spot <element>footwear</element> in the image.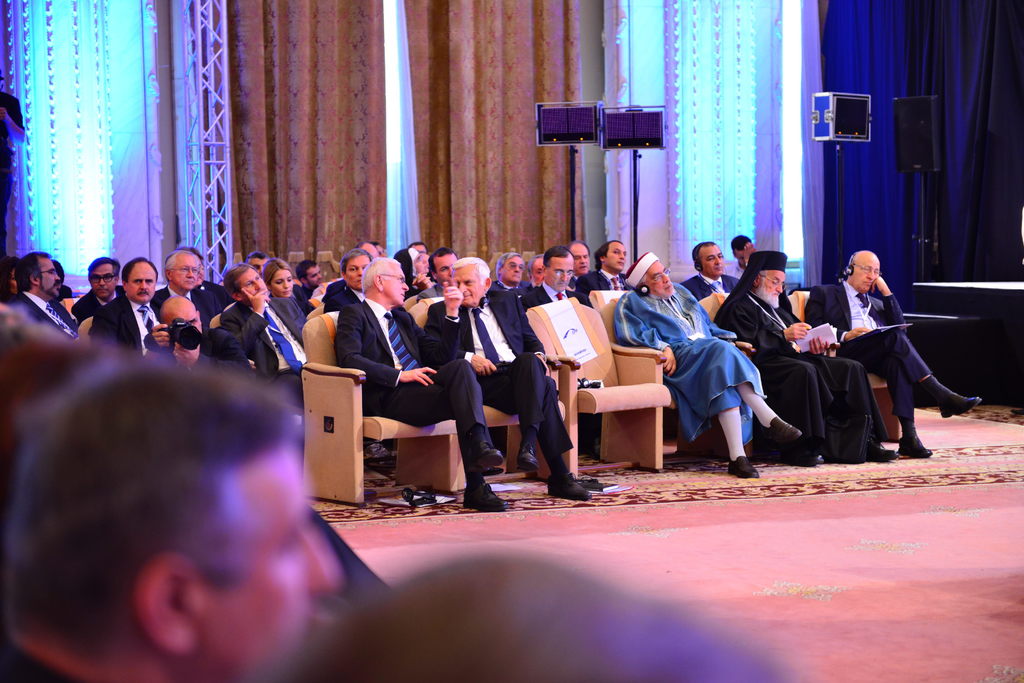
<element>footwear</element> found at 461/481/508/513.
